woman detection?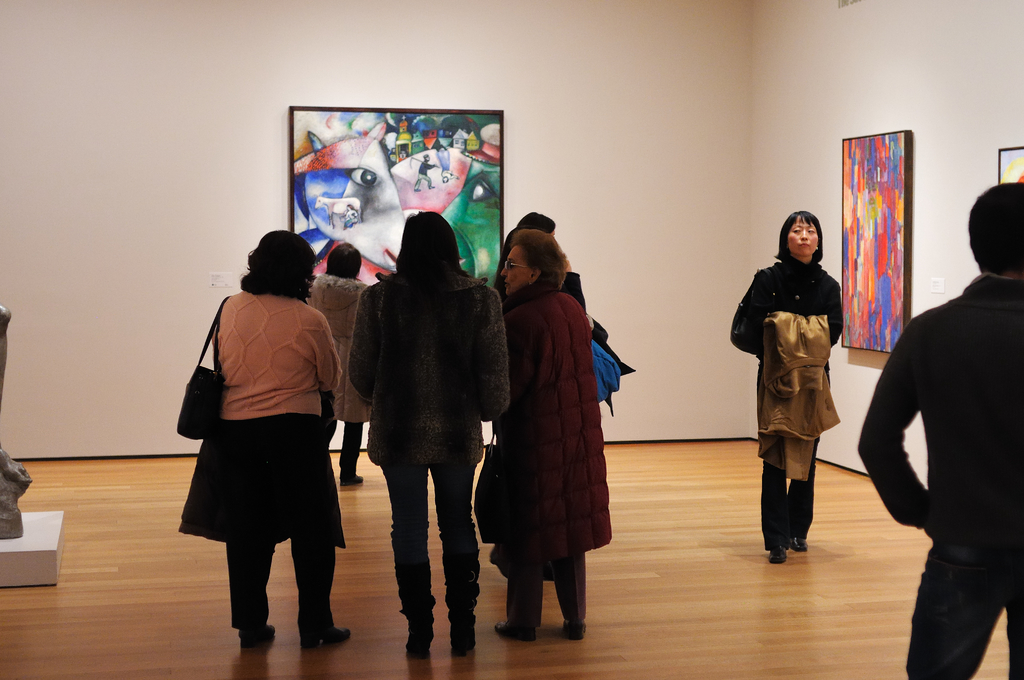
Rect(466, 239, 622, 646)
